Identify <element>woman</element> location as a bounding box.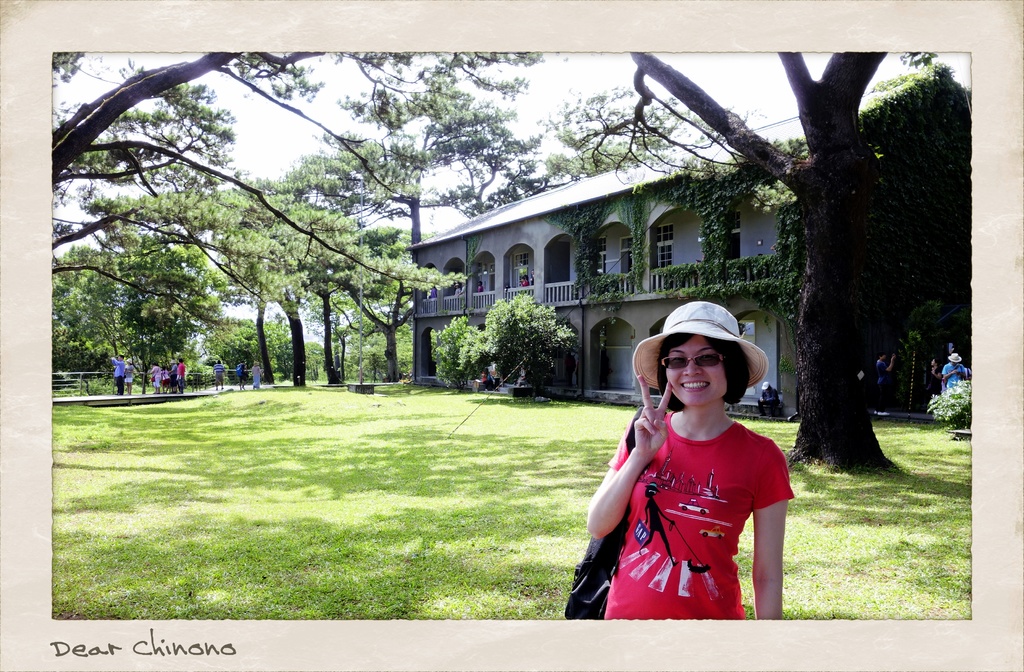
582/303/787/621.
